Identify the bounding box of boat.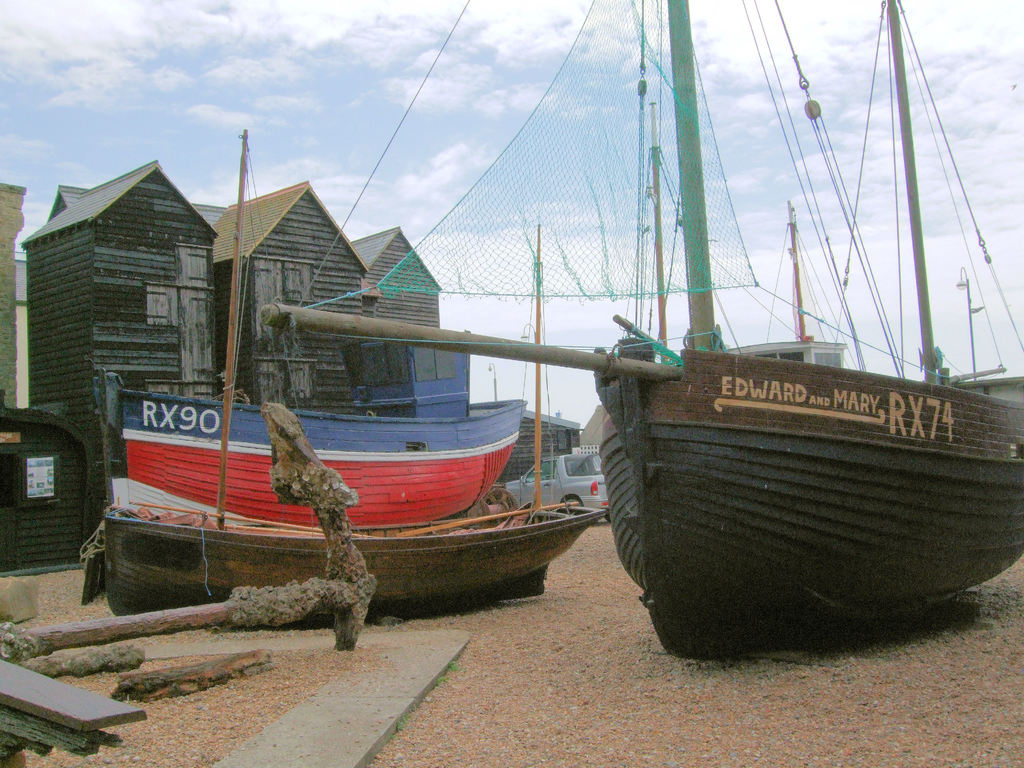
l=111, t=392, r=531, b=527.
